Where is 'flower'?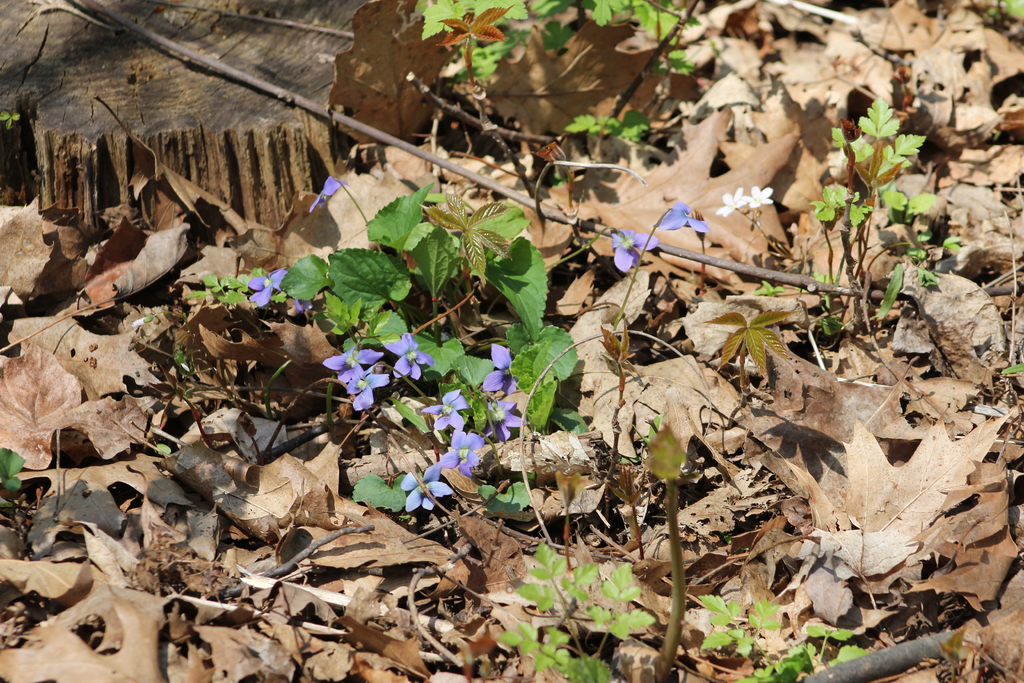
653 197 713 234.
